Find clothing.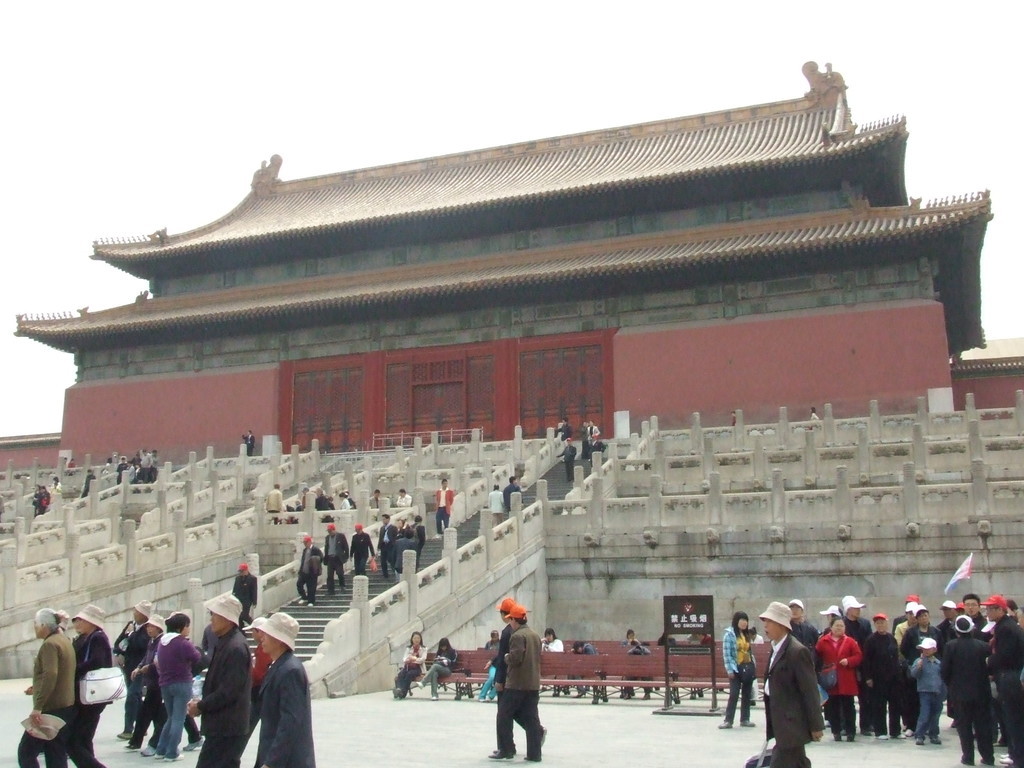
[589, 424, 600, 445].
